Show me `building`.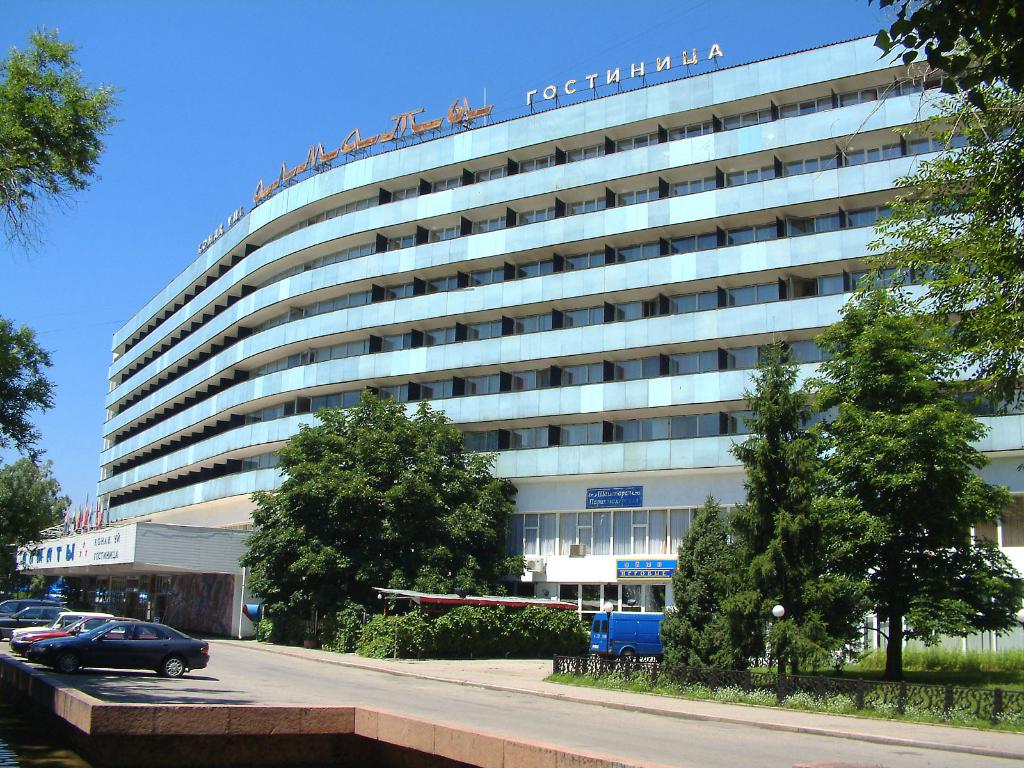
`building` is here: l=90, t=12, r=1023, b=674.
